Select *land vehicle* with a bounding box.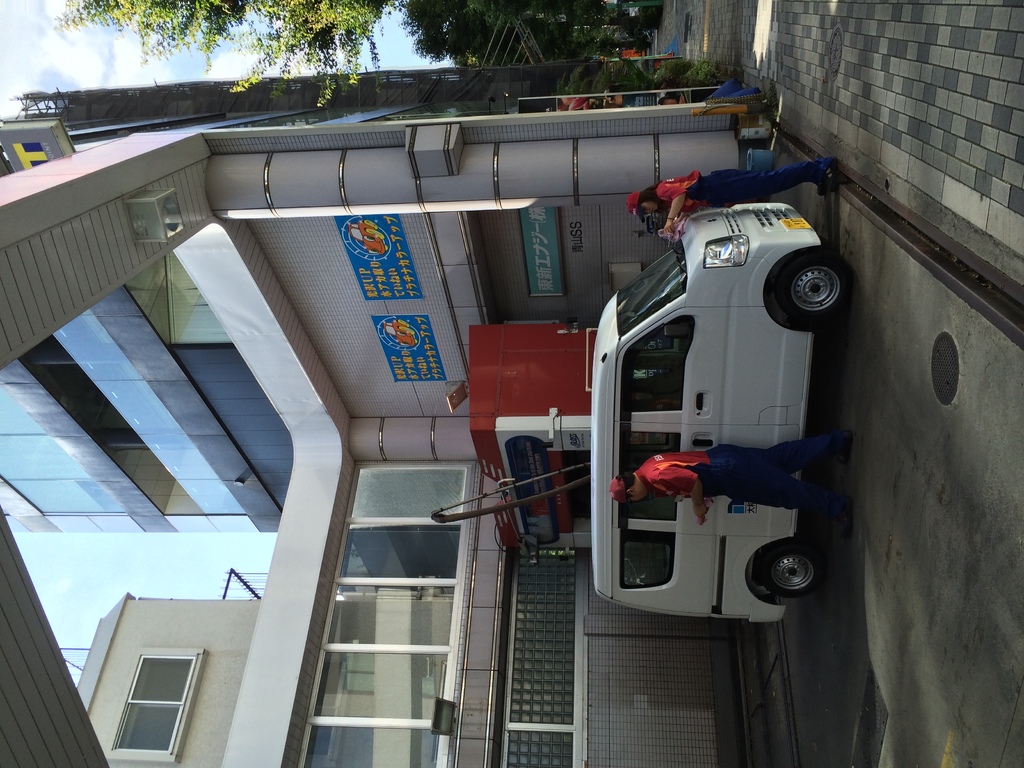
Rect(554, 197, 874, 648).
